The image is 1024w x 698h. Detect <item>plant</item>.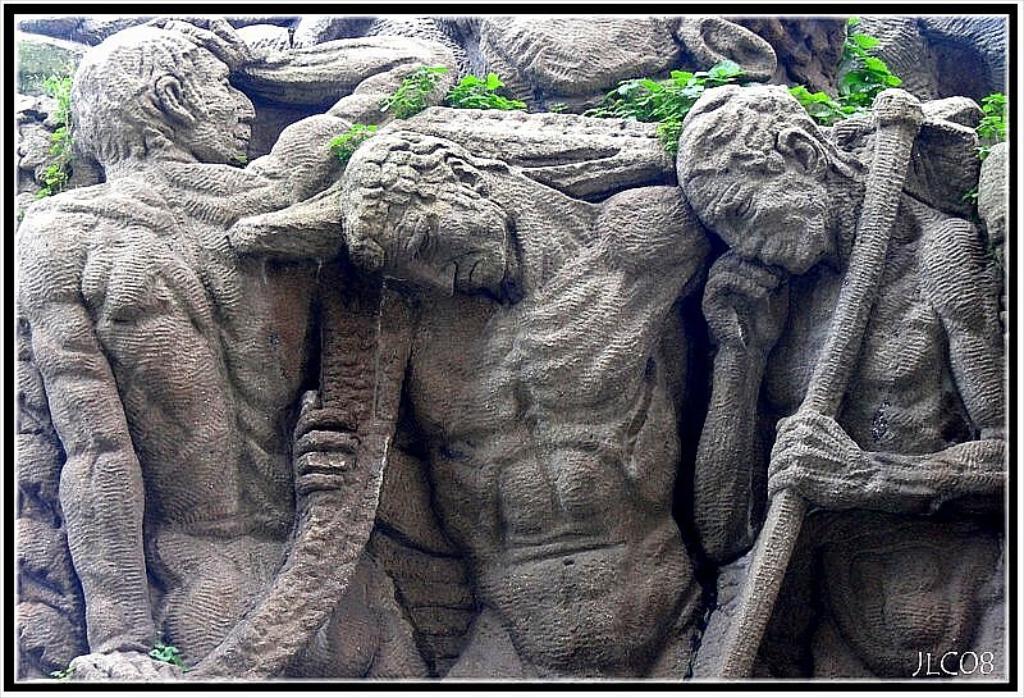
Detection: region(974, 93, 1004, 145).
